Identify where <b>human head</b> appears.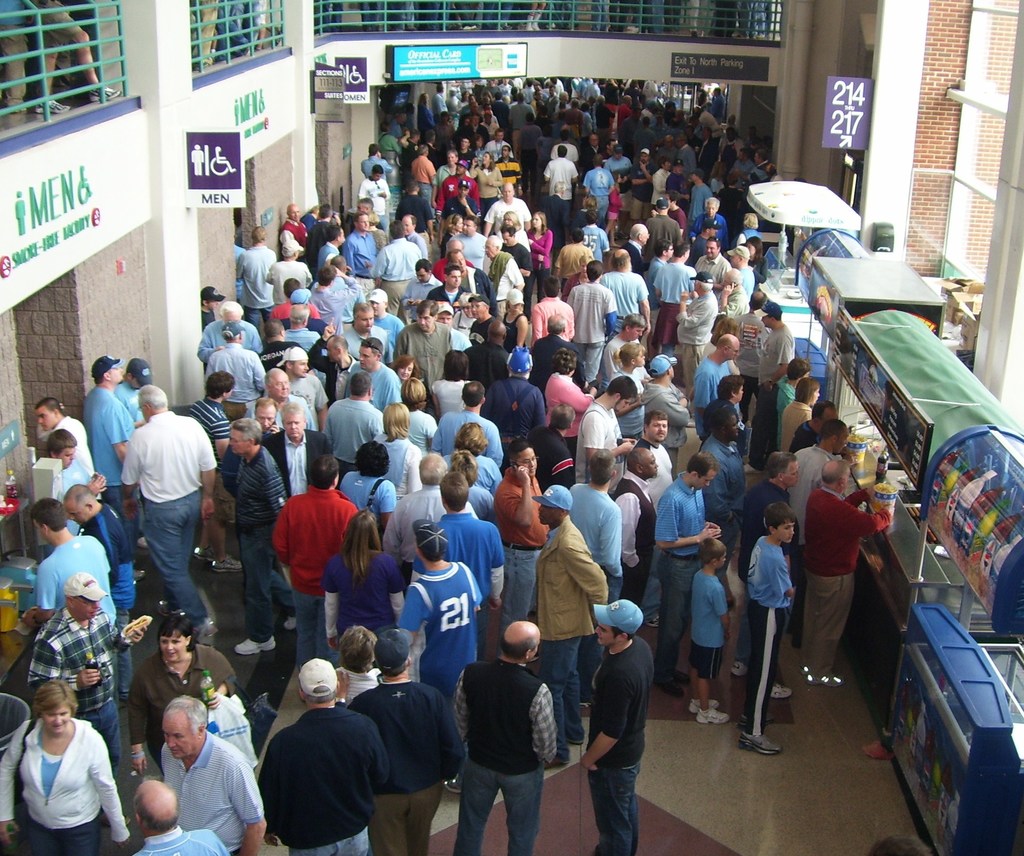
Appears at 501 212 519 228.
